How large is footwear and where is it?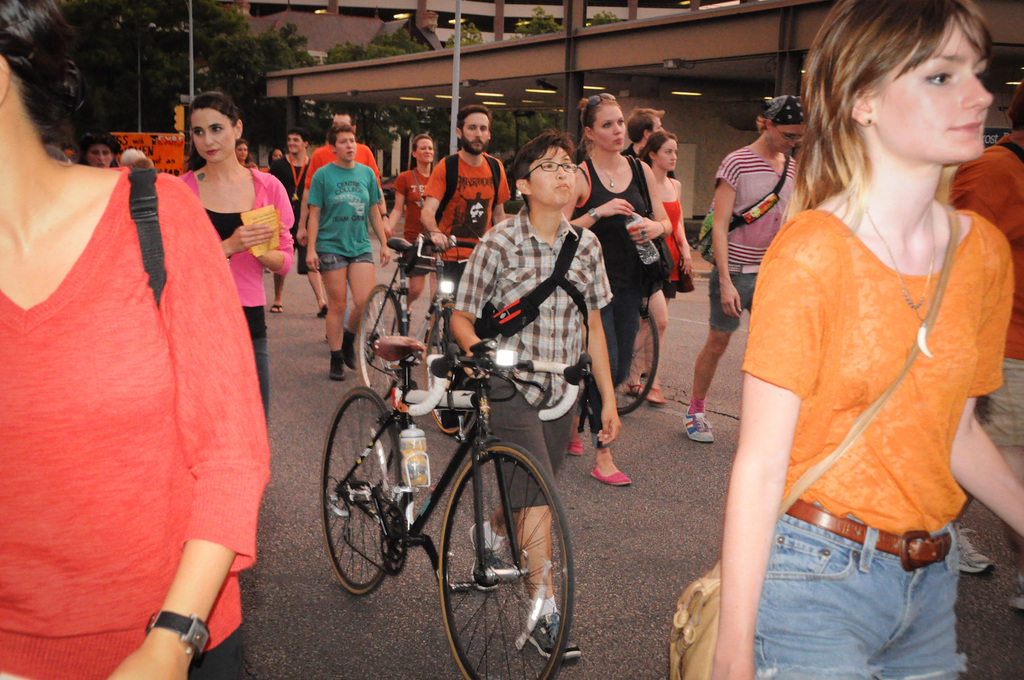
Bounding box: 528 609 582 661.
